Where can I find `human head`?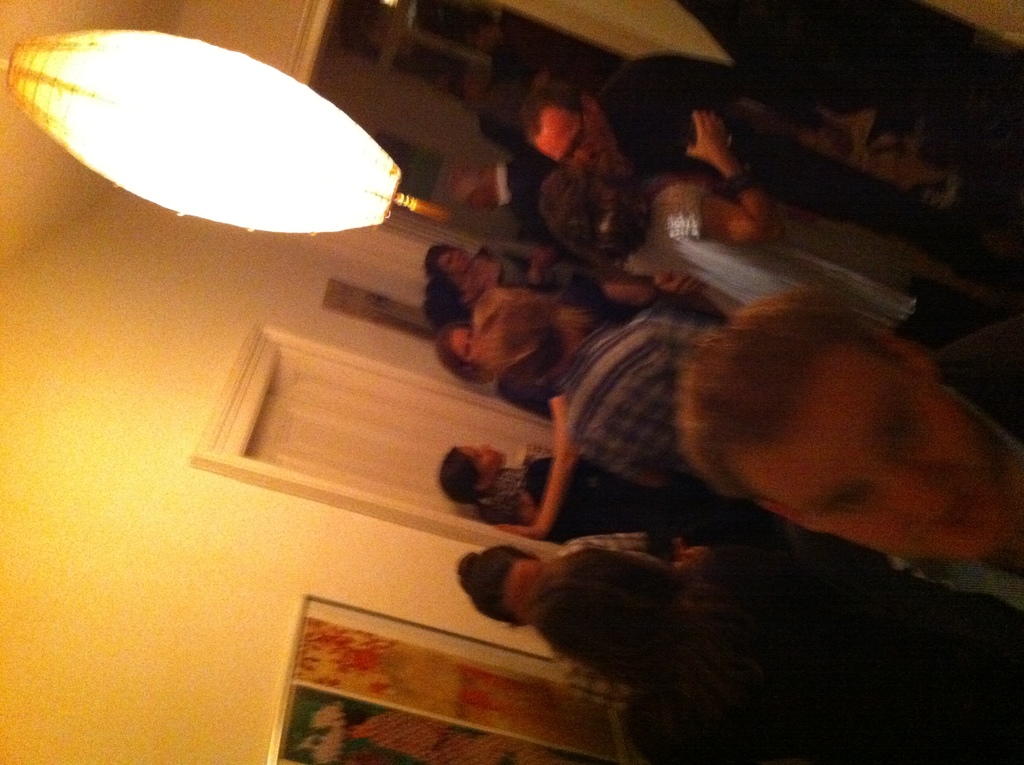
You can find it at region(424, 241, 473, 271).
